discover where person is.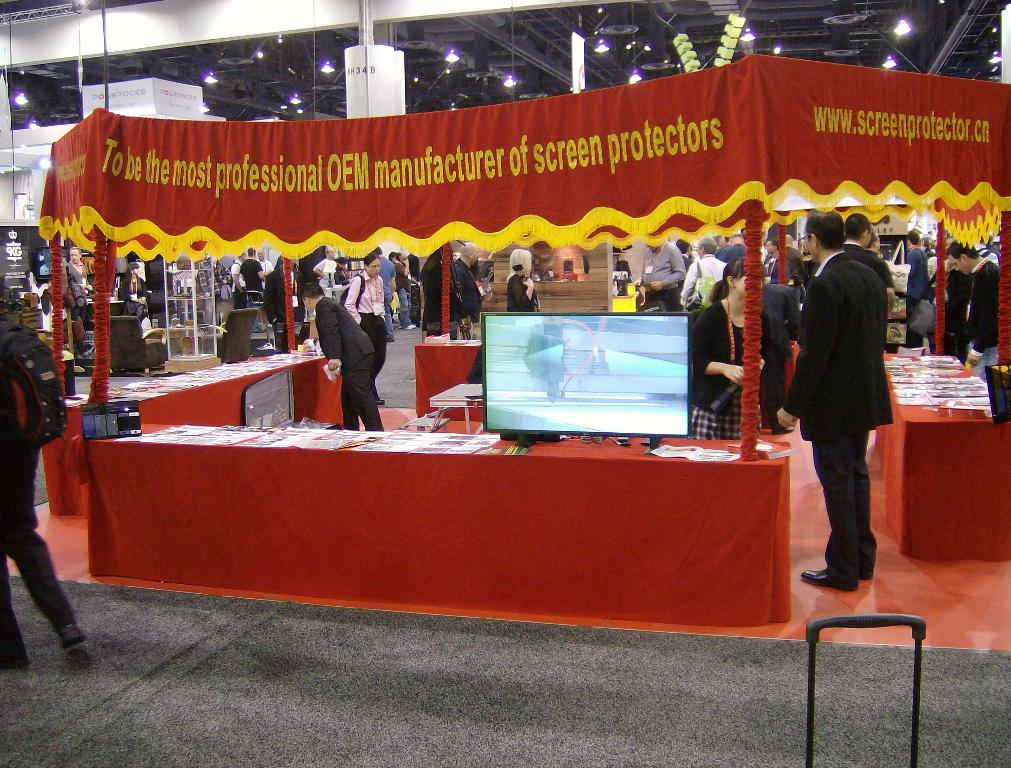
Discovered at x1=691 y1=256 x2=763 y2=440.
